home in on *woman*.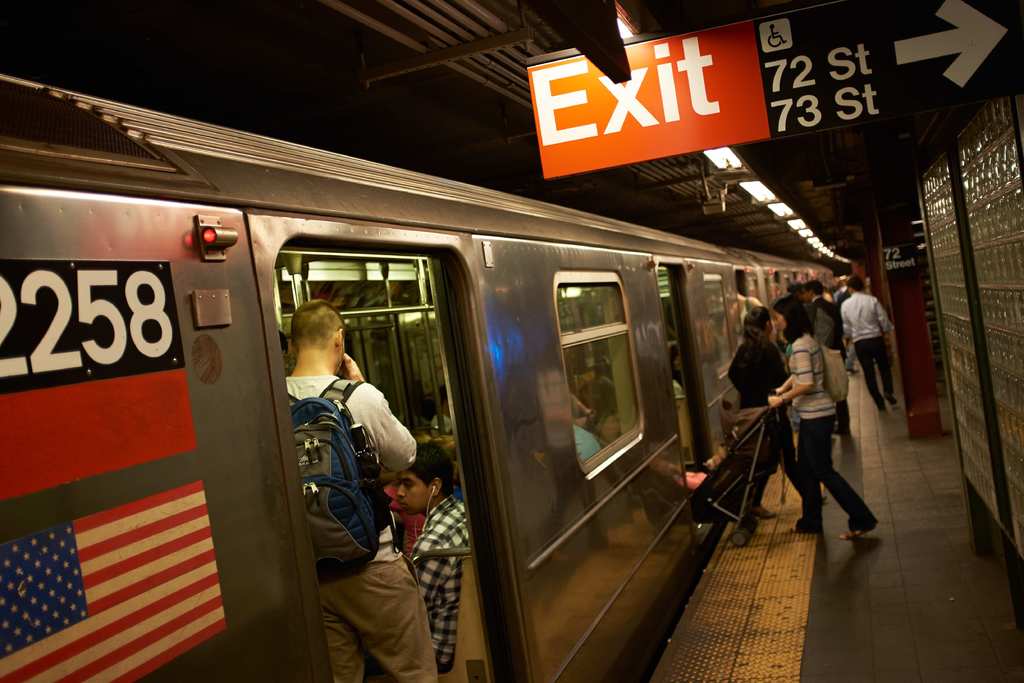
Homed in at select_region(726, 306, 840, 525).
